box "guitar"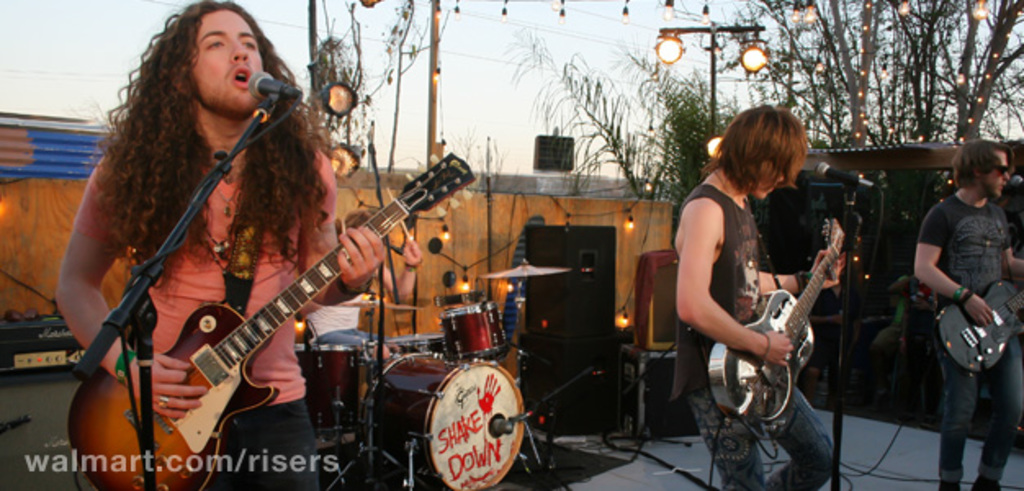
(left=692, top=208, right=869, bottom=435)
